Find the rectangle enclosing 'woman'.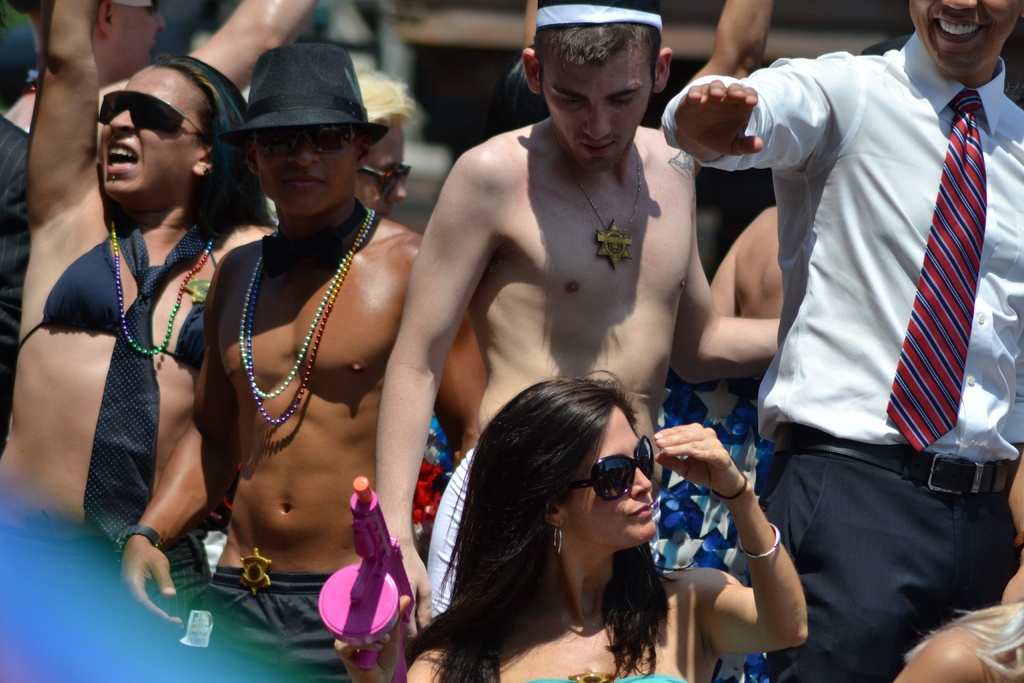
detection(355, 65, 425, 222).
